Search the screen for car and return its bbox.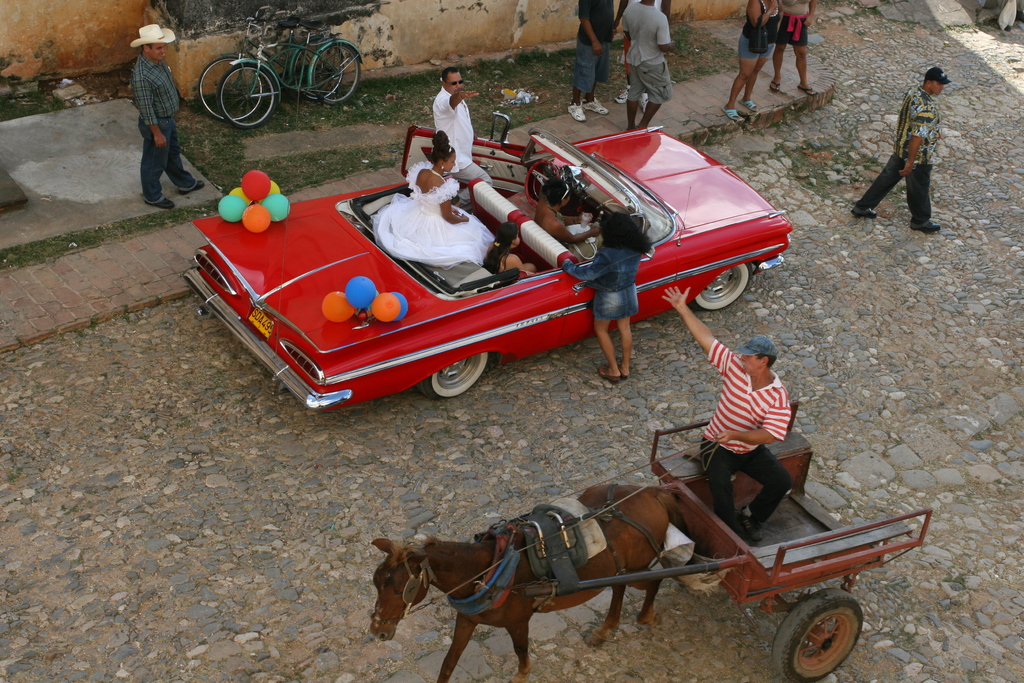
Found: 177/117/792/434.
